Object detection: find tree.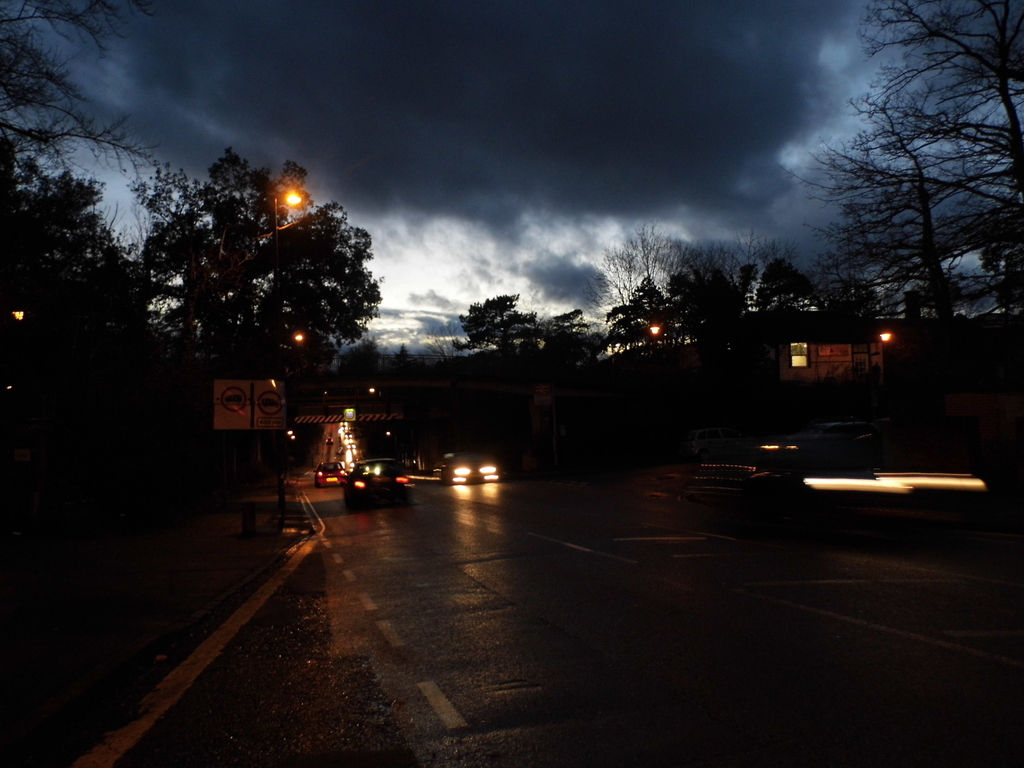
box=[124, 145, 390, 442].
